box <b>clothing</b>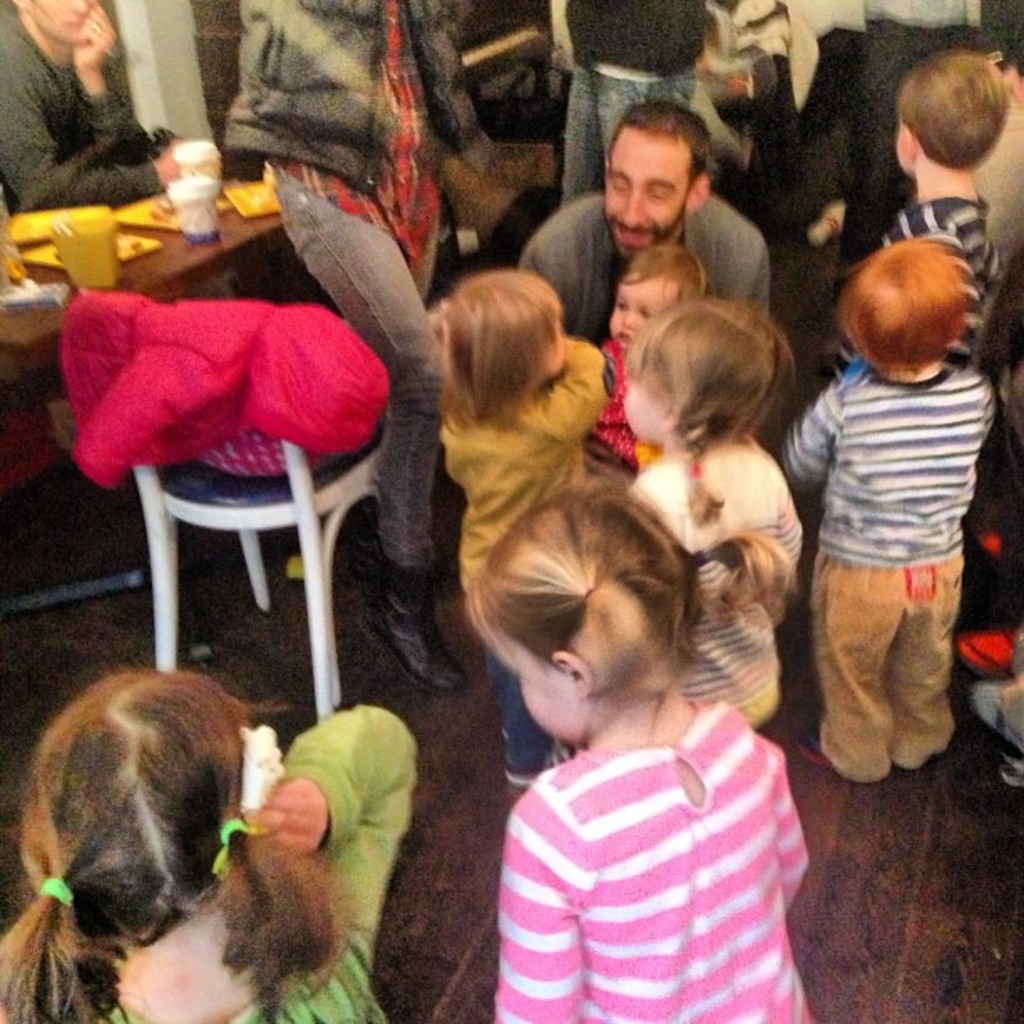
684/0/818/171
